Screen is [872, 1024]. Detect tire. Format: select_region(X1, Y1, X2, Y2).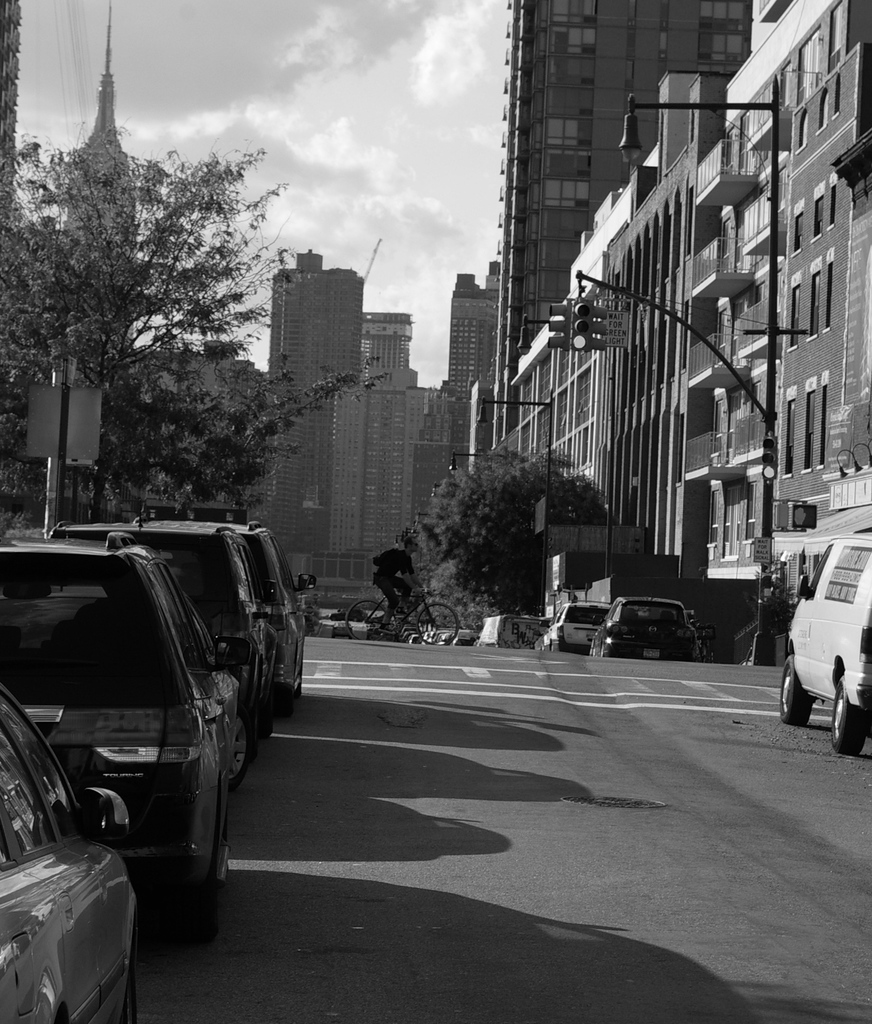
select_region(409, 599, 472, 646).
